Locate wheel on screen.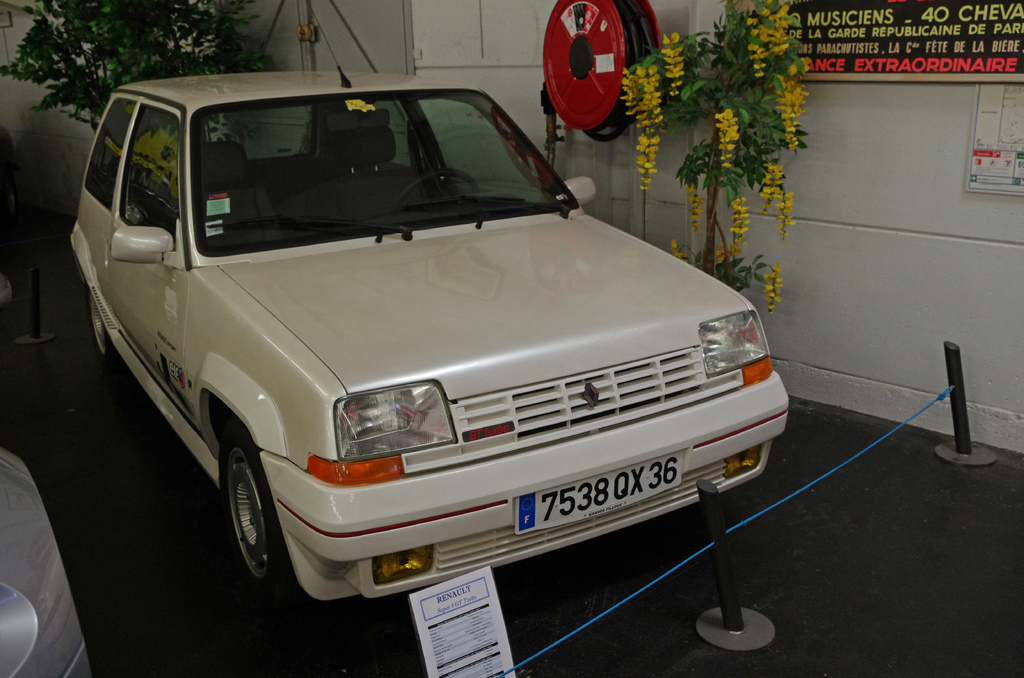
On screen at x1=201, y1=423, x2=278, y2=602.
